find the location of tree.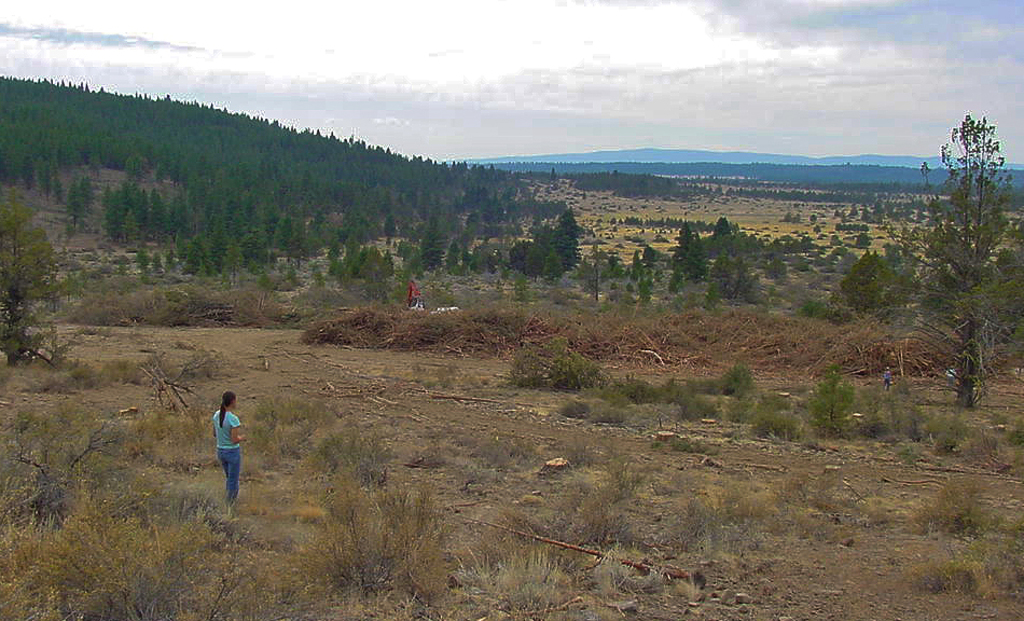
Location: box(0, 182, 56, 360).
